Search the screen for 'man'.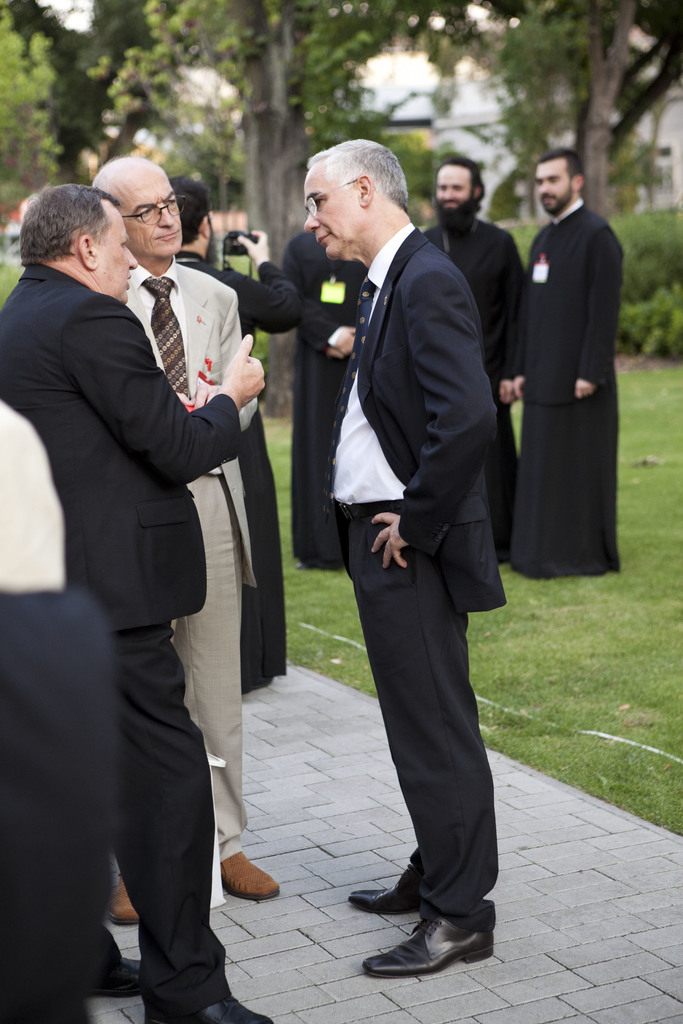
Found at (295,140,511,975).
